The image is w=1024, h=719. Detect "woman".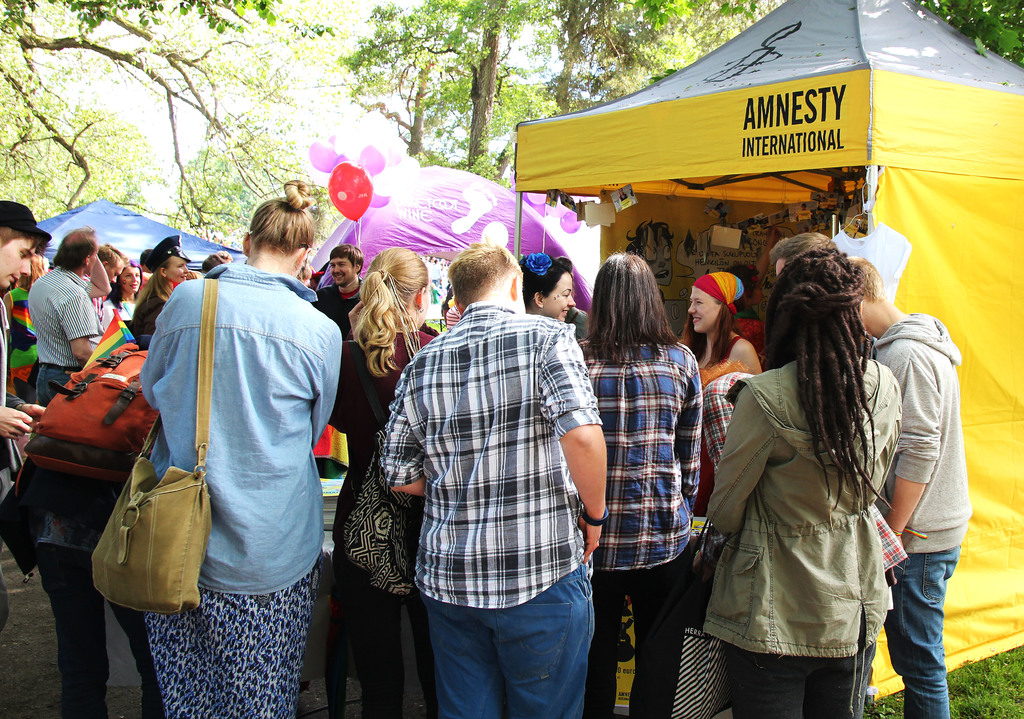
Detection: 130:234:189:336.
